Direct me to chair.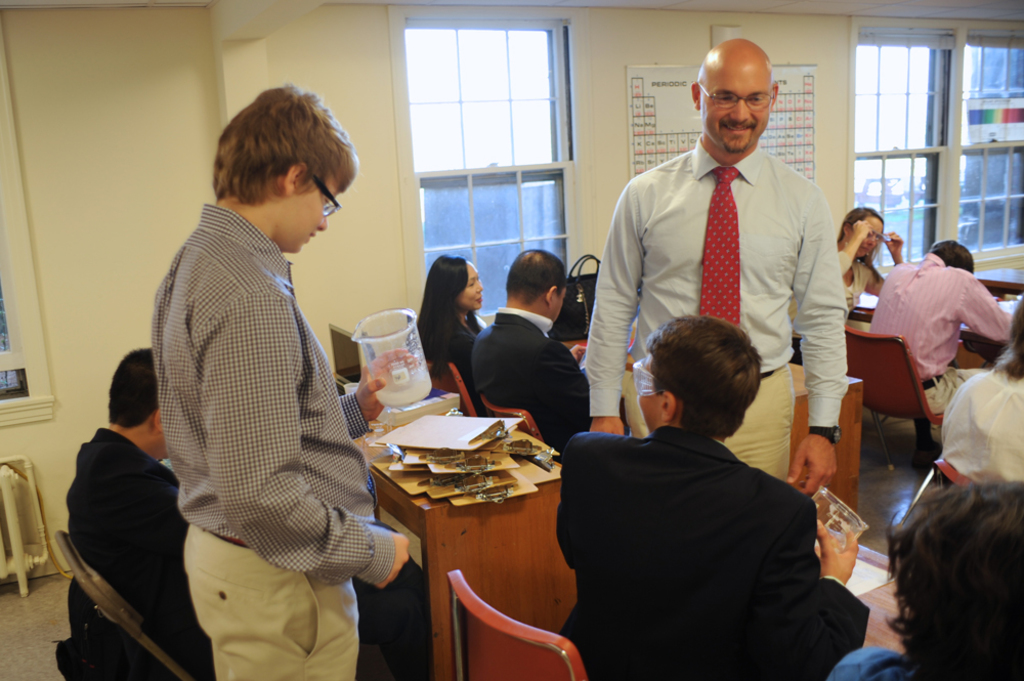
Direction: [49,525,200,680].
